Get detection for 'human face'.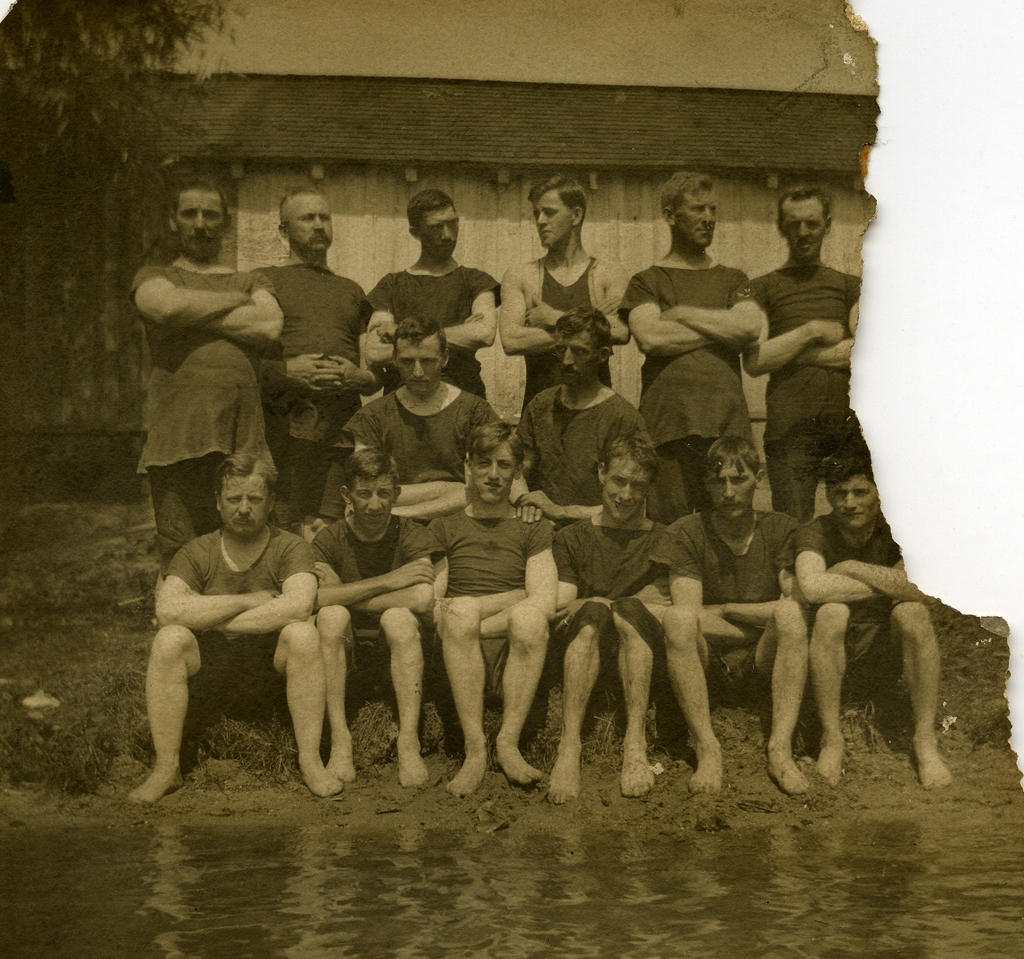
Detection: bbox=[469, 445, 514, 506].
